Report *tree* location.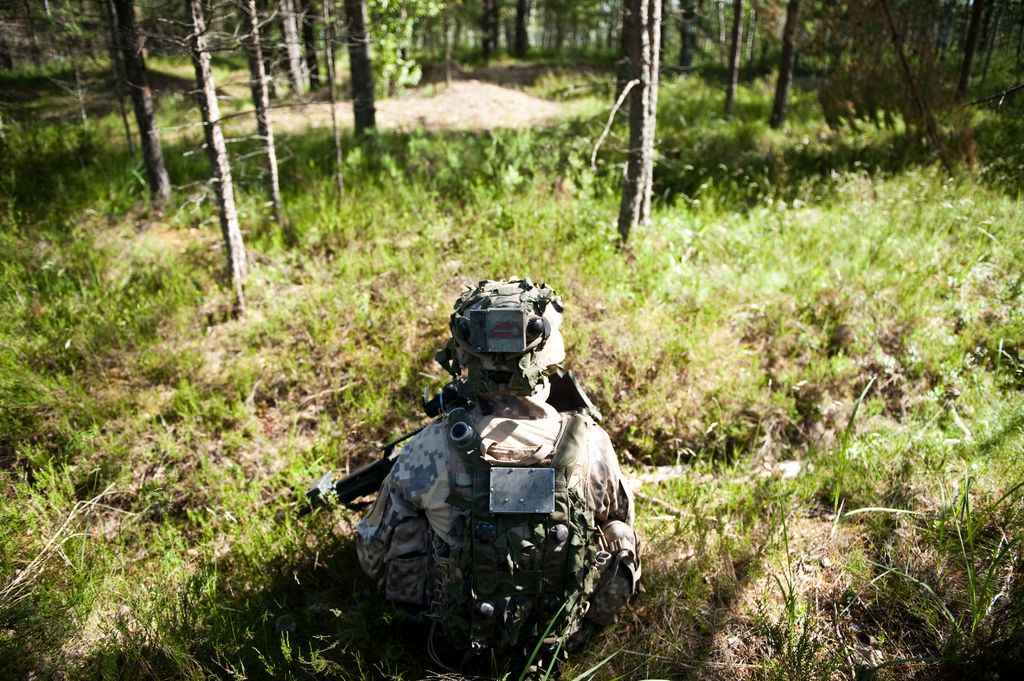
Report: 159/0/252/292.
